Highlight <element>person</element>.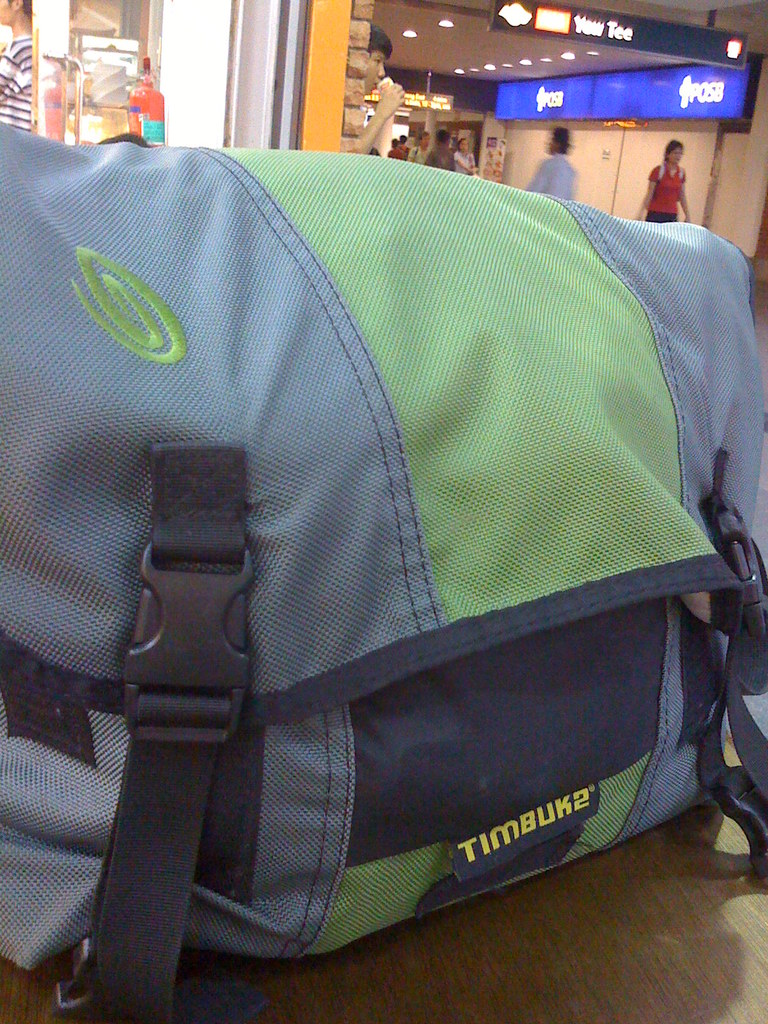
Highlighted region: bbox(410, 128, 429, 168).
